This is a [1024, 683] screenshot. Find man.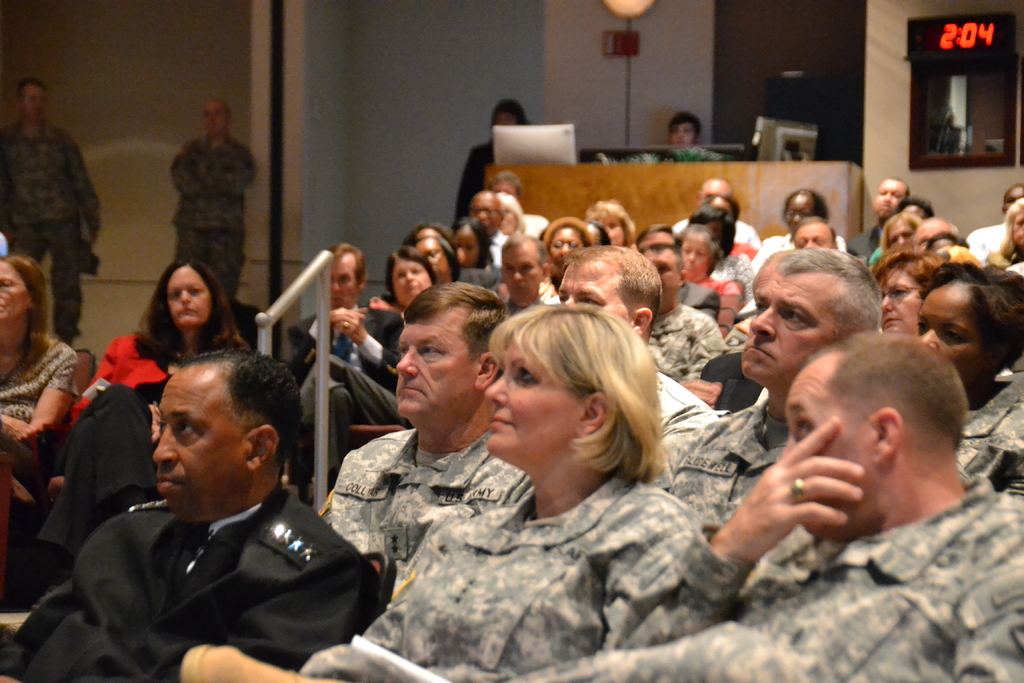
Bounding box: x1=559 y1=240 x2=731 y2=452.
